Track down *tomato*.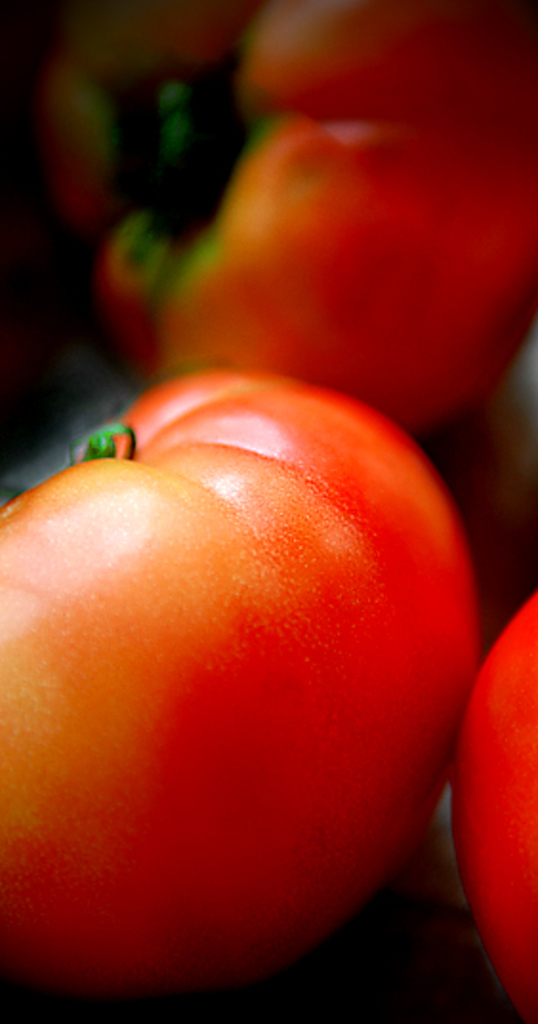
Tracked to bbox=(29, 341, 486, 1016).
